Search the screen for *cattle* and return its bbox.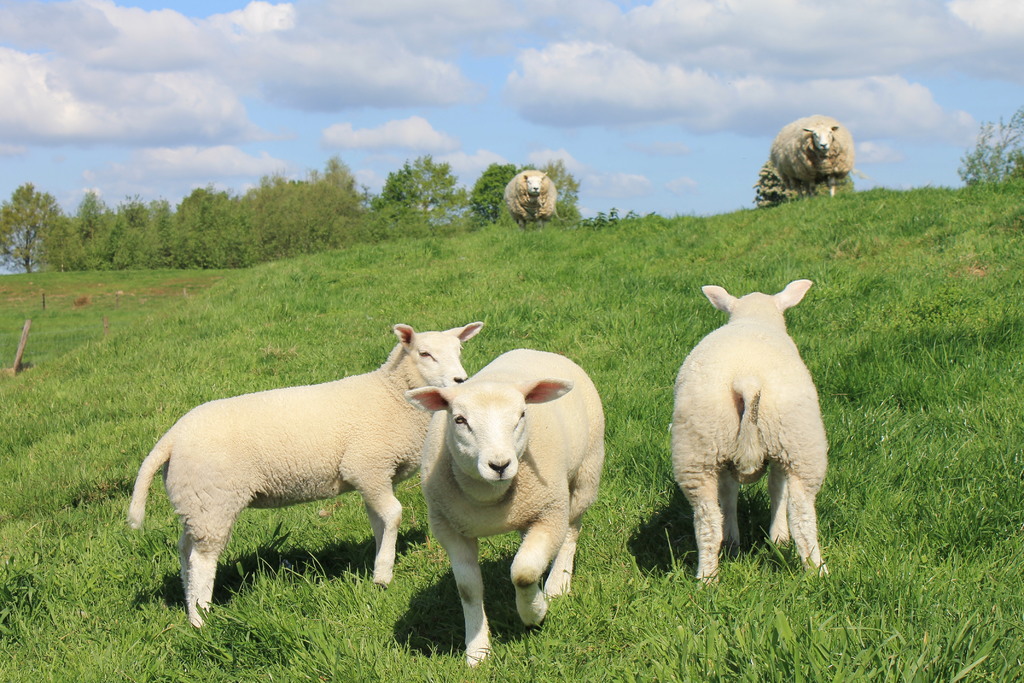
Found: 772/112/851/199.
